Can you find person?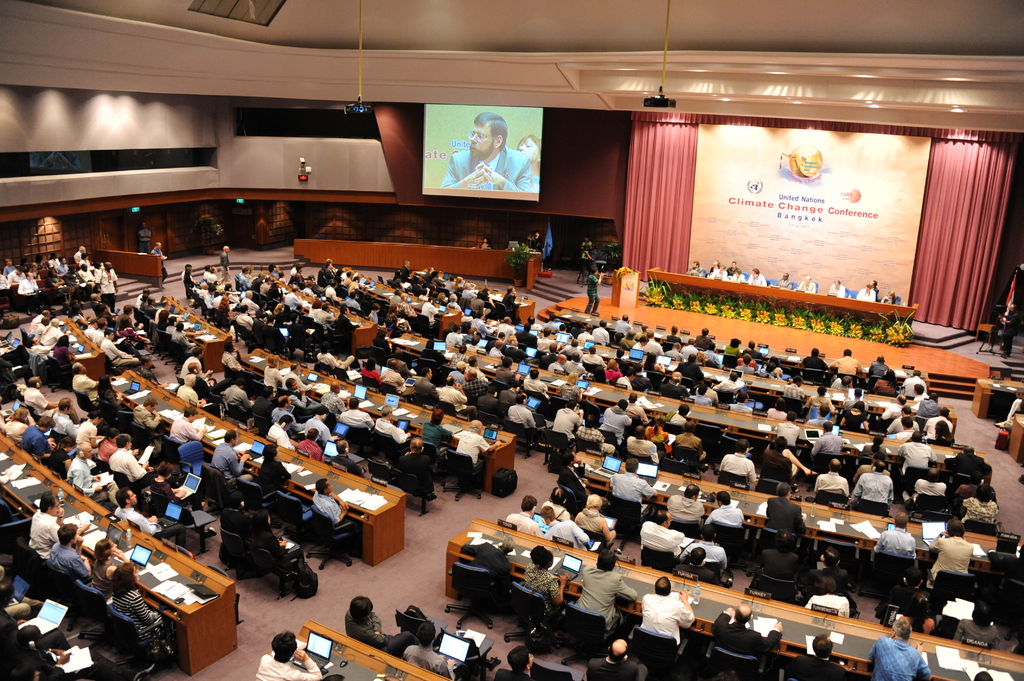
Yes, bounding box: crop(828, 349, 862, 372).
